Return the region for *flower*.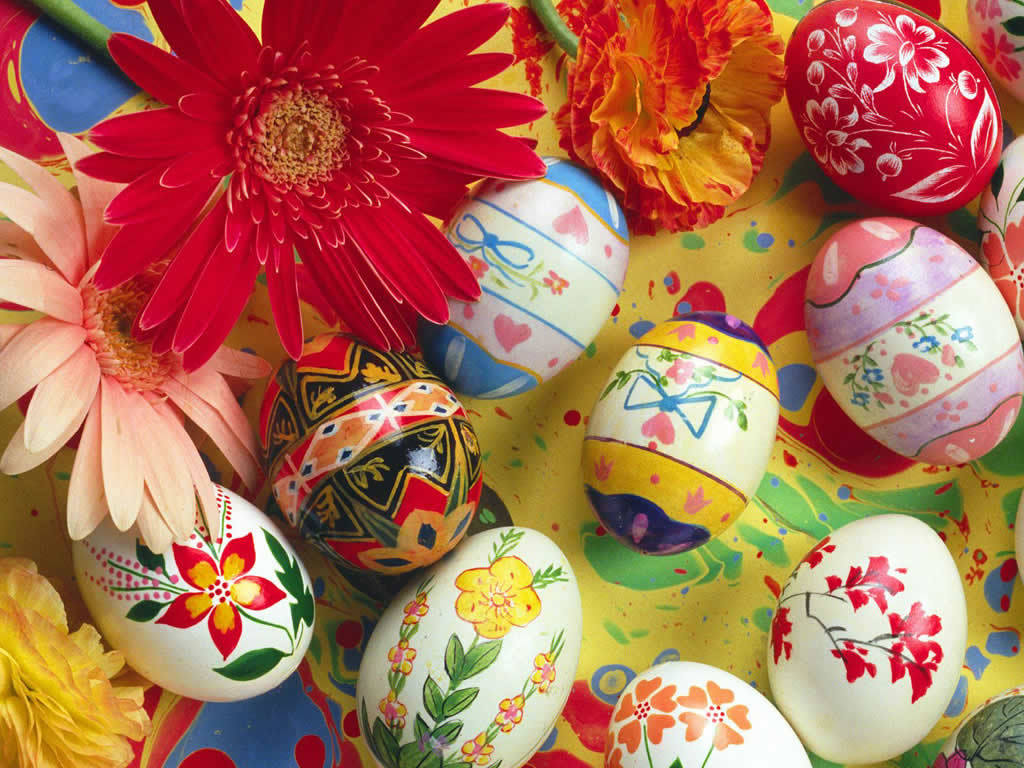
box=[493, 690, 528, 733].
